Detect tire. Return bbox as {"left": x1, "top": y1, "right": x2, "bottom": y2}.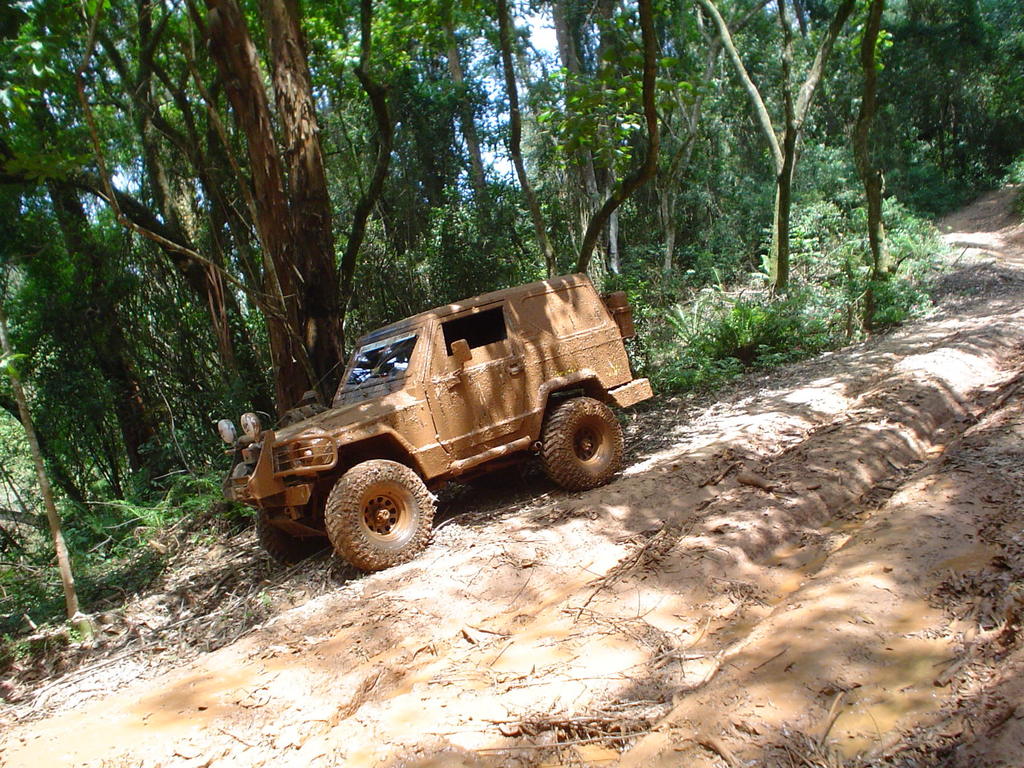
{"left": 318, "top": 462, "right": 438, "bottom": 568}.
